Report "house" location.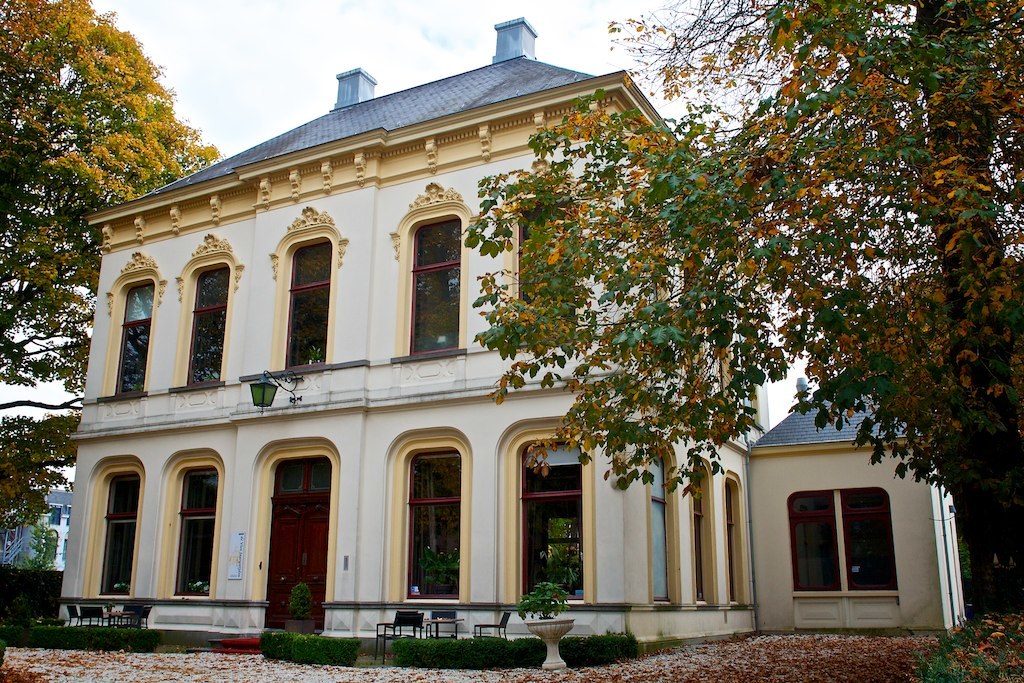
Report: locate(0, 488, 76, 574).
